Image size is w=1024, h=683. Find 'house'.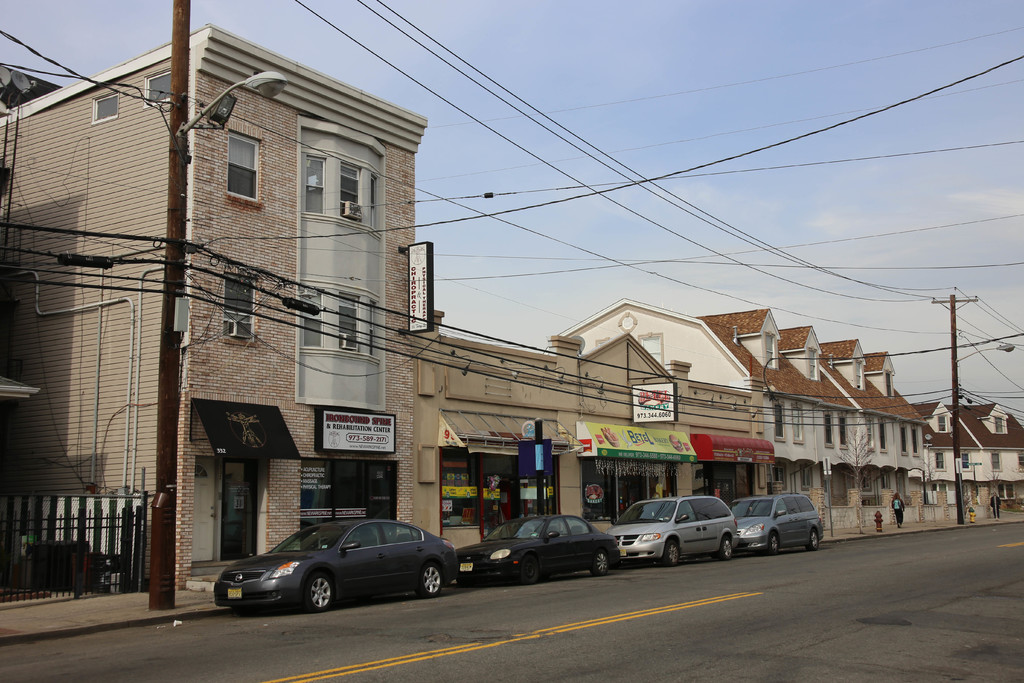
region(0, 13, 428, 608).
